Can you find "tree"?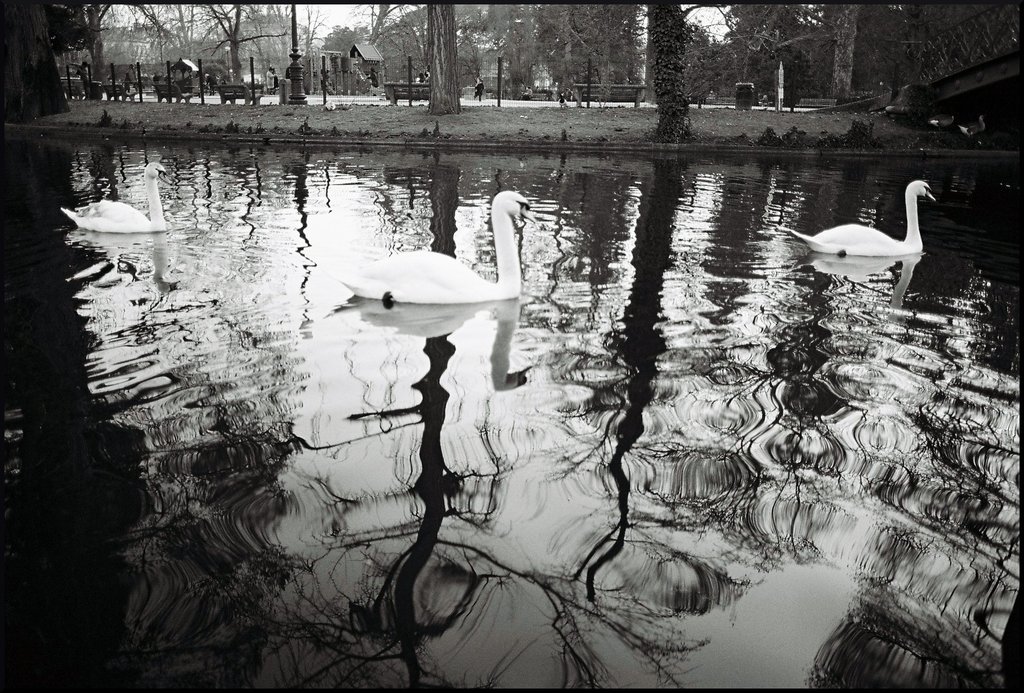
Yes, bounding box: left=426, top=1, right=461, bottom=113.
